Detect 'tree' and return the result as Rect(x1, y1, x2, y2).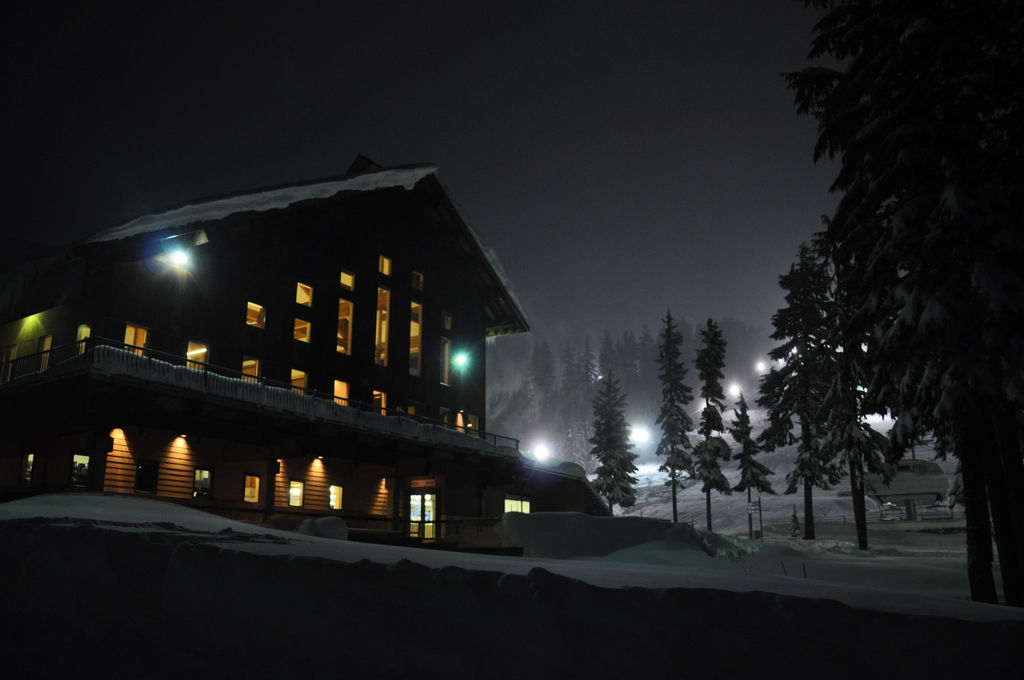
Rect(730, 395, 779, 540).
